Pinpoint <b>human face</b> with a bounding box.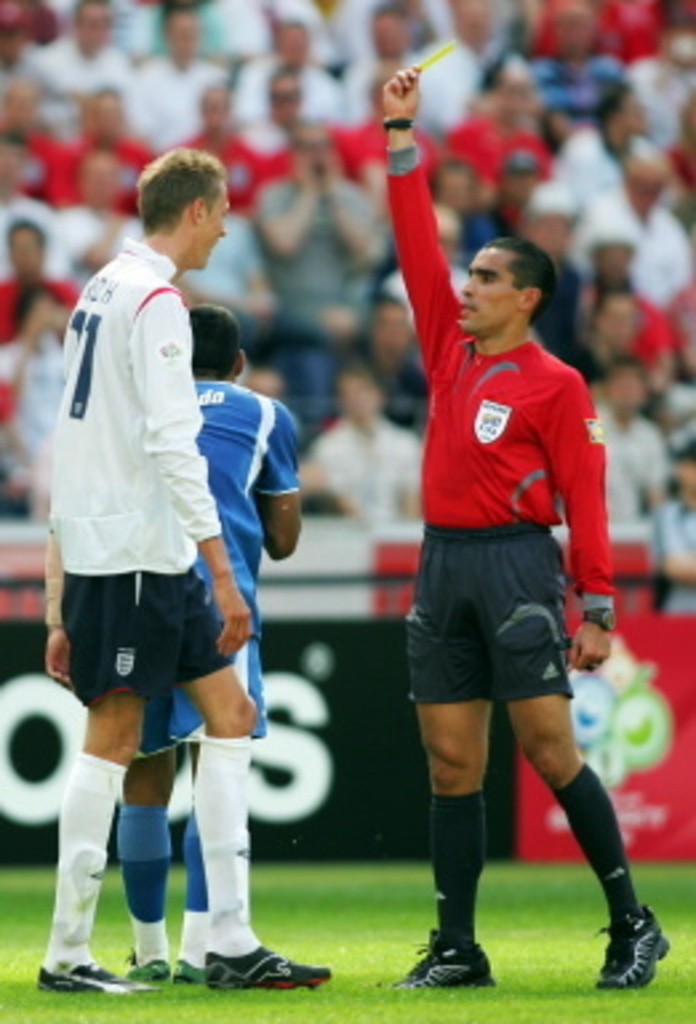
461, 243, 520, 331.
